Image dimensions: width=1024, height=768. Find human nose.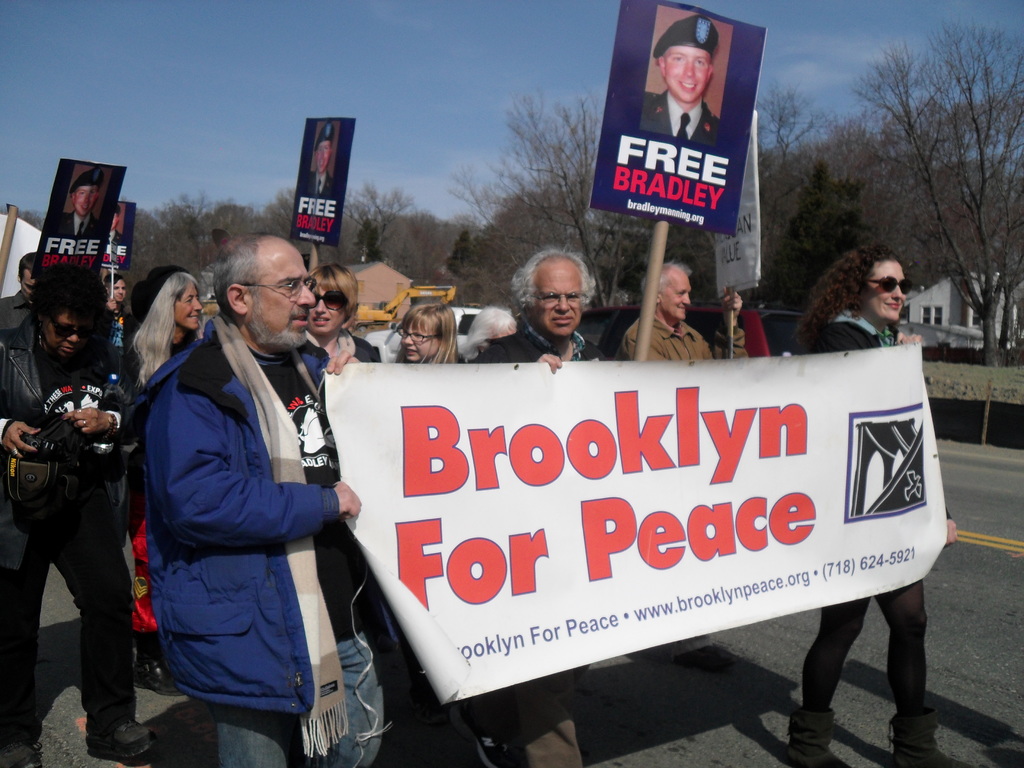
box=[402, 337, 413, 346].
